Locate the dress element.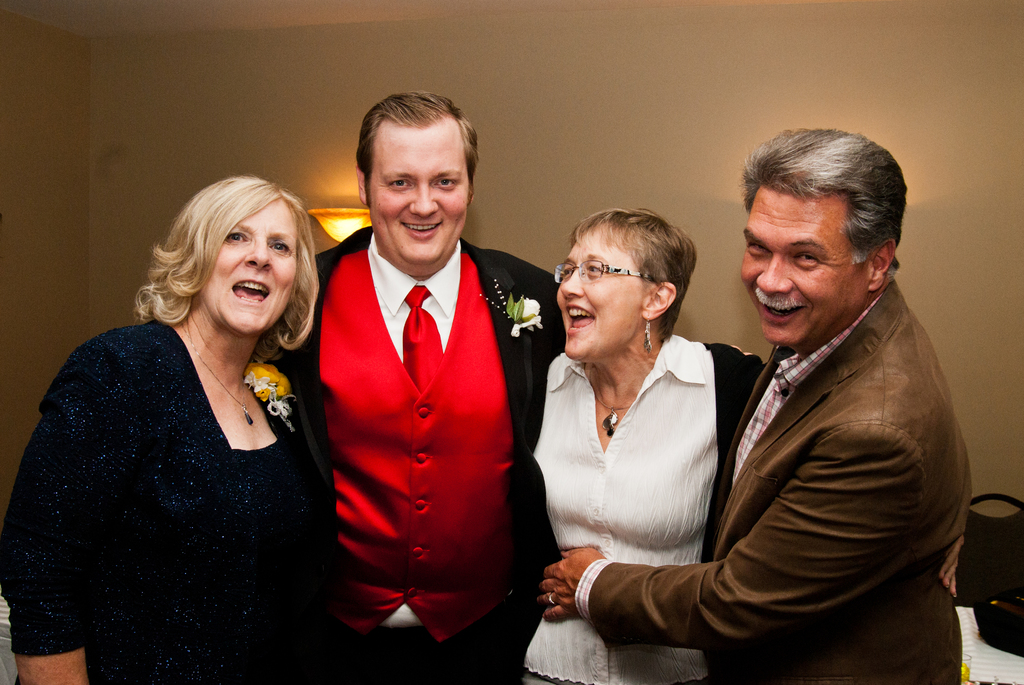
Element bbox: {"x1": 526, "y1": 331, "x2": 769, "y2": 684}.
